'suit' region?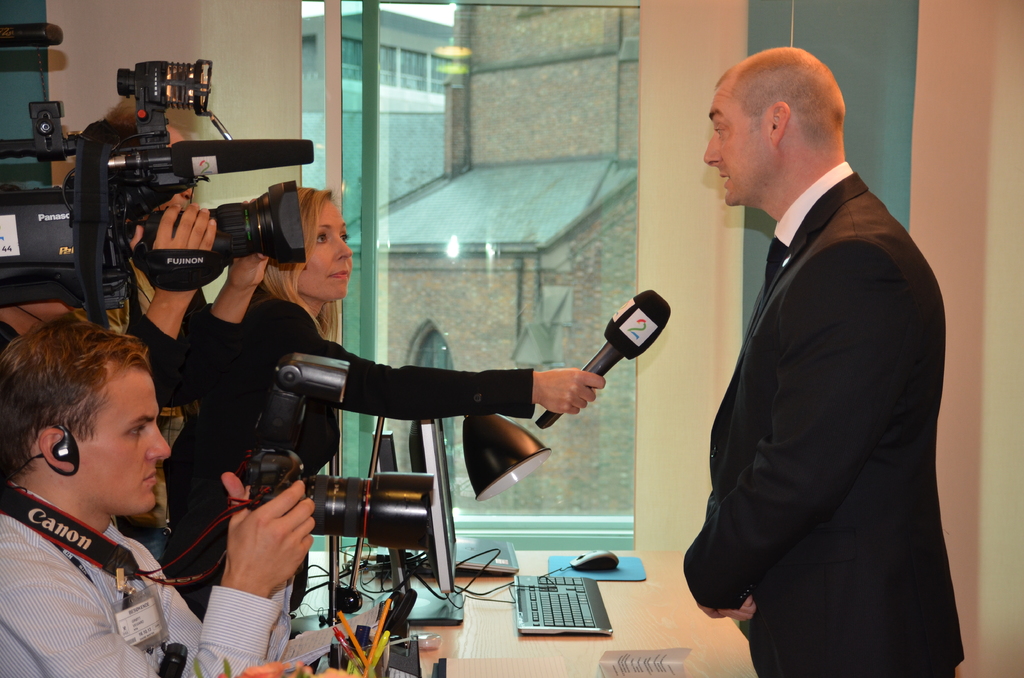
region(659, 81, 973, 676)
